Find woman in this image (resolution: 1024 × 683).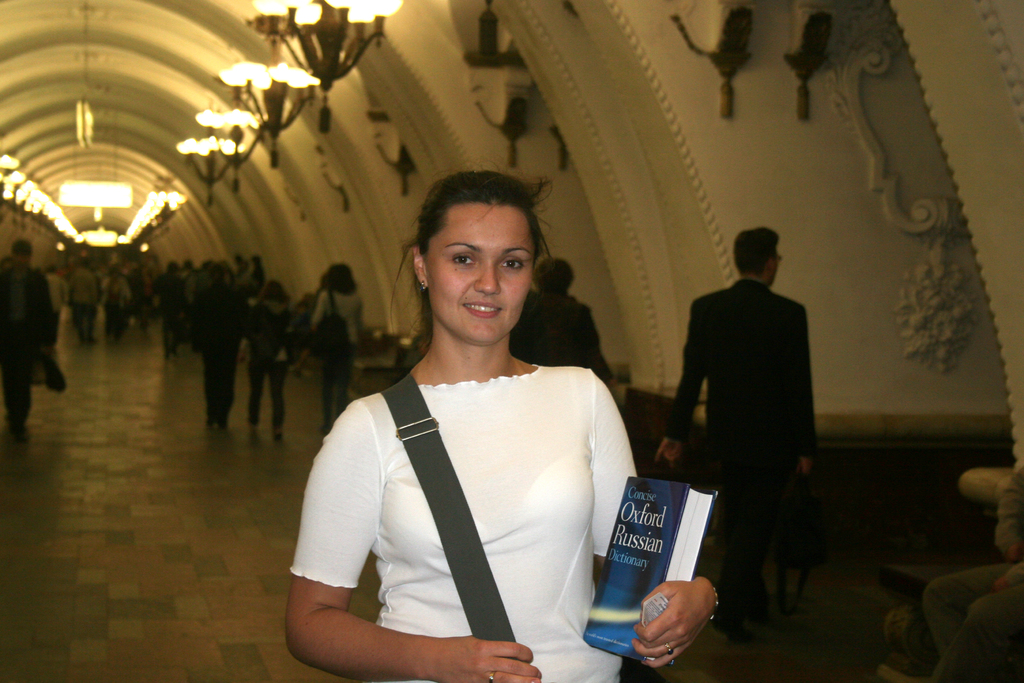
240, 273, 308, 436.
